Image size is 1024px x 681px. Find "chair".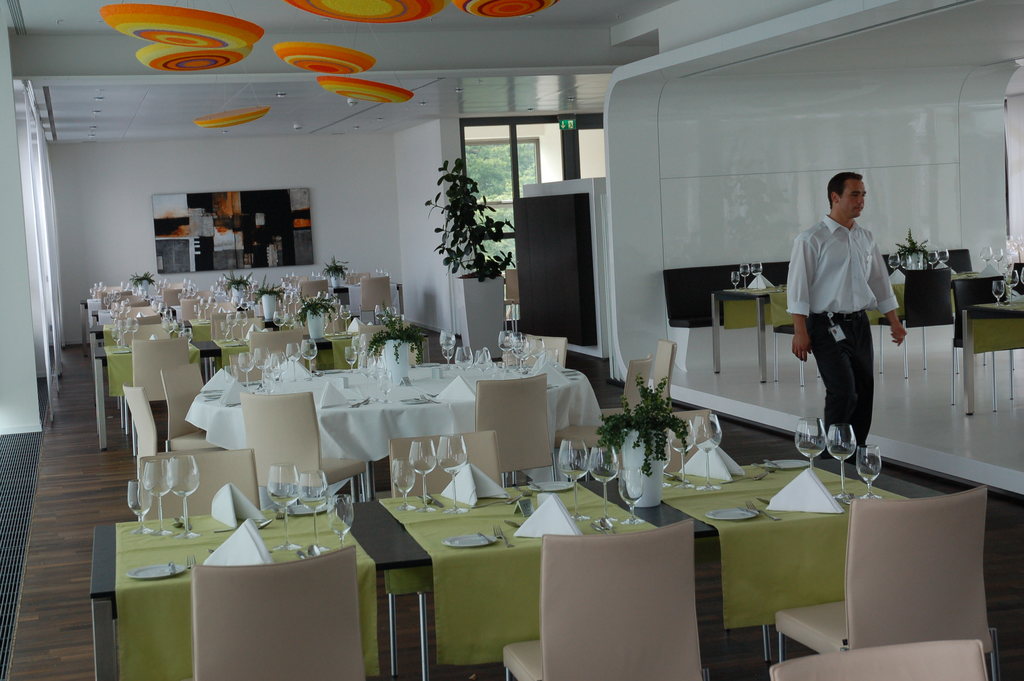
bbox=(158, 365, 220, 451).
